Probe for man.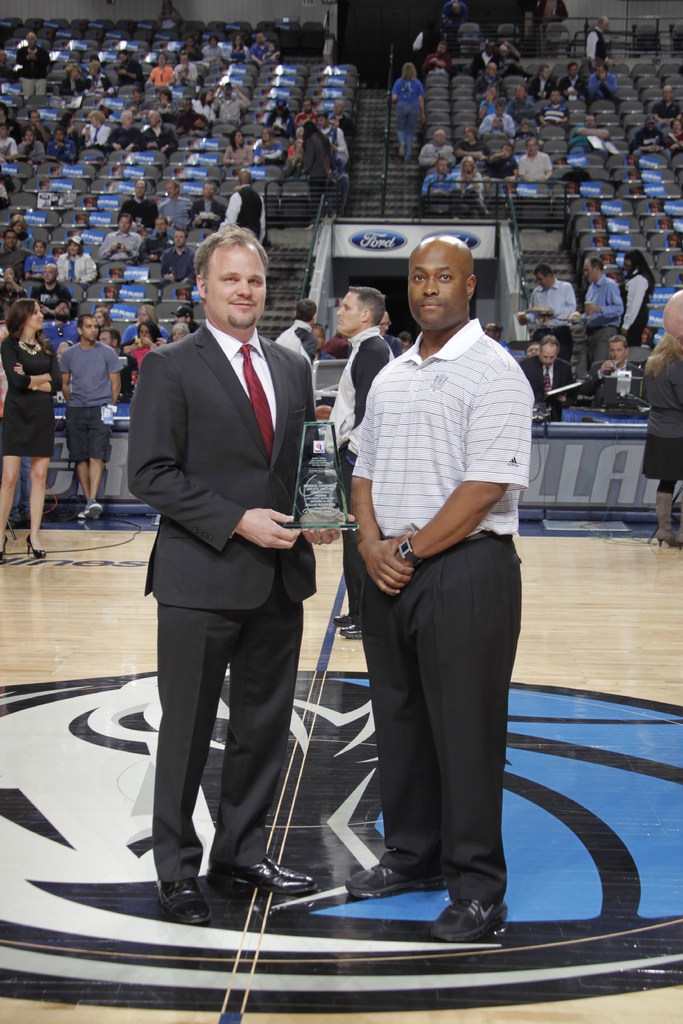
Probe result: left=575, top=256, right=625, bottom=364.
